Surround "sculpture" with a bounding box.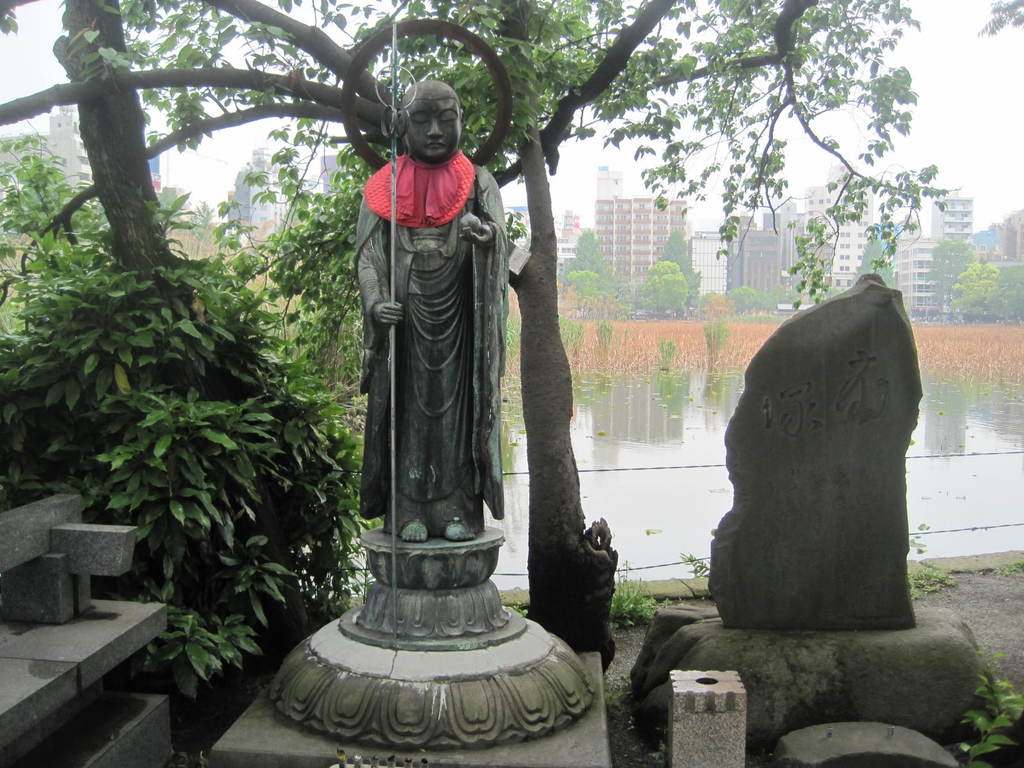
{"left": 312, "top": 71, "right": 547, "bottom": 708}.
